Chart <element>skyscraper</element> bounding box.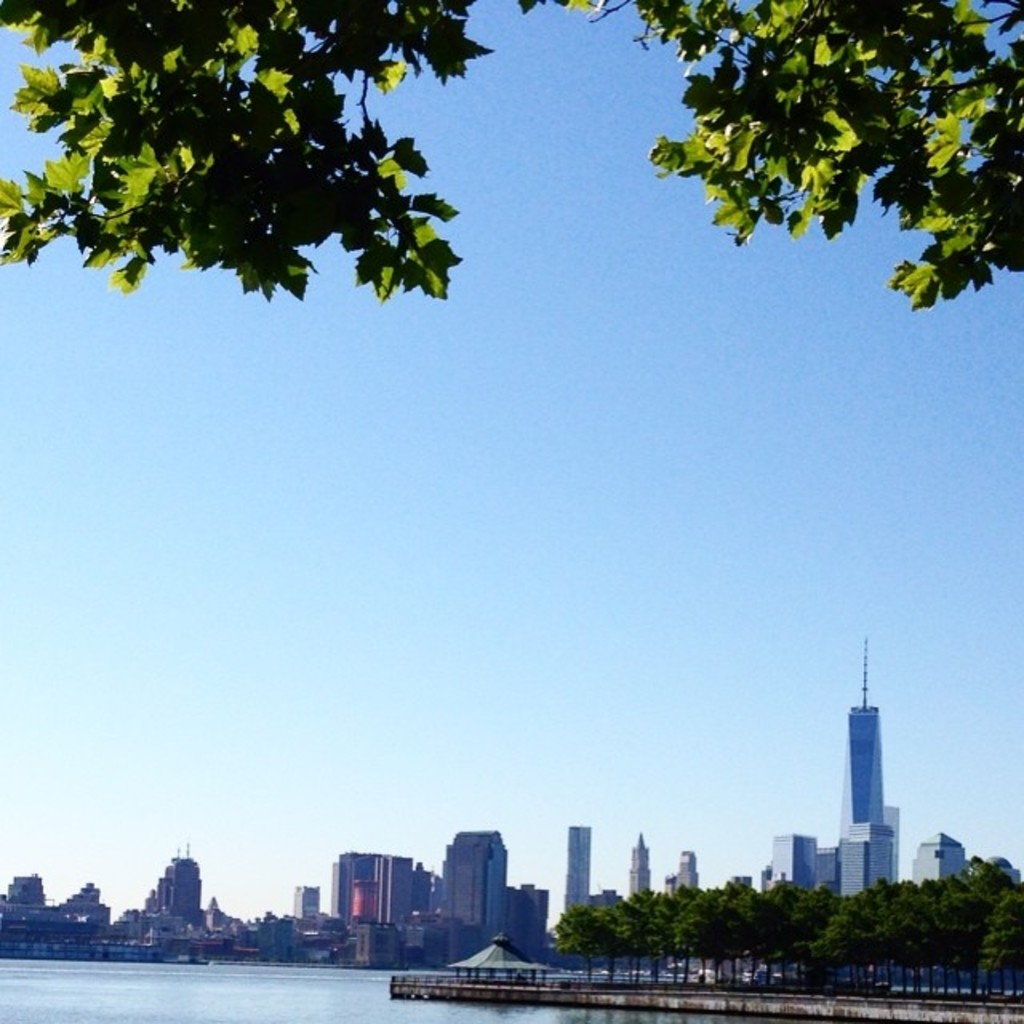
Charted: Rect(770, 638, 904, 899).
